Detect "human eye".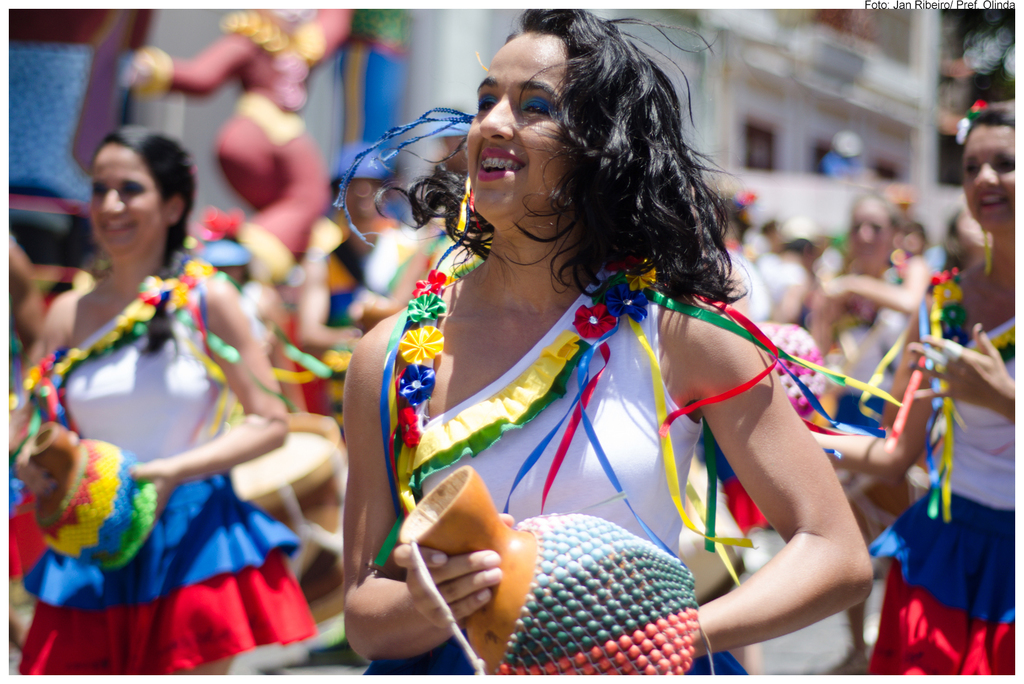
Detected at 513:94:556:118.
